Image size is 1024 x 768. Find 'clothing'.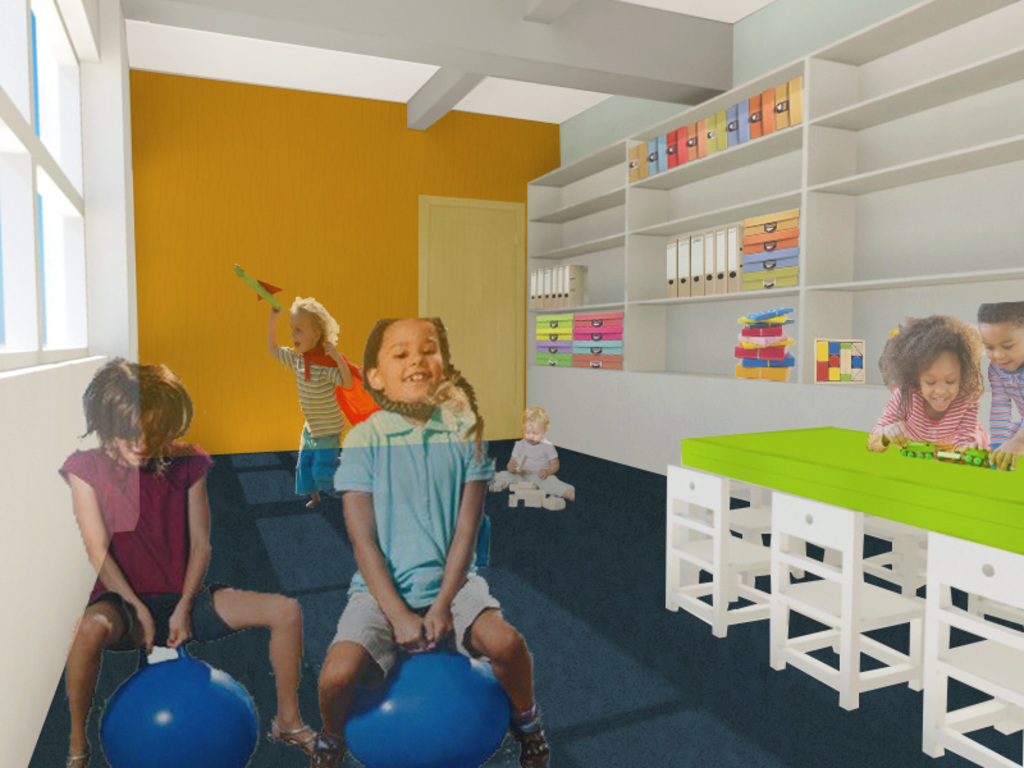
BBox(989, 358, 1023, 449).
